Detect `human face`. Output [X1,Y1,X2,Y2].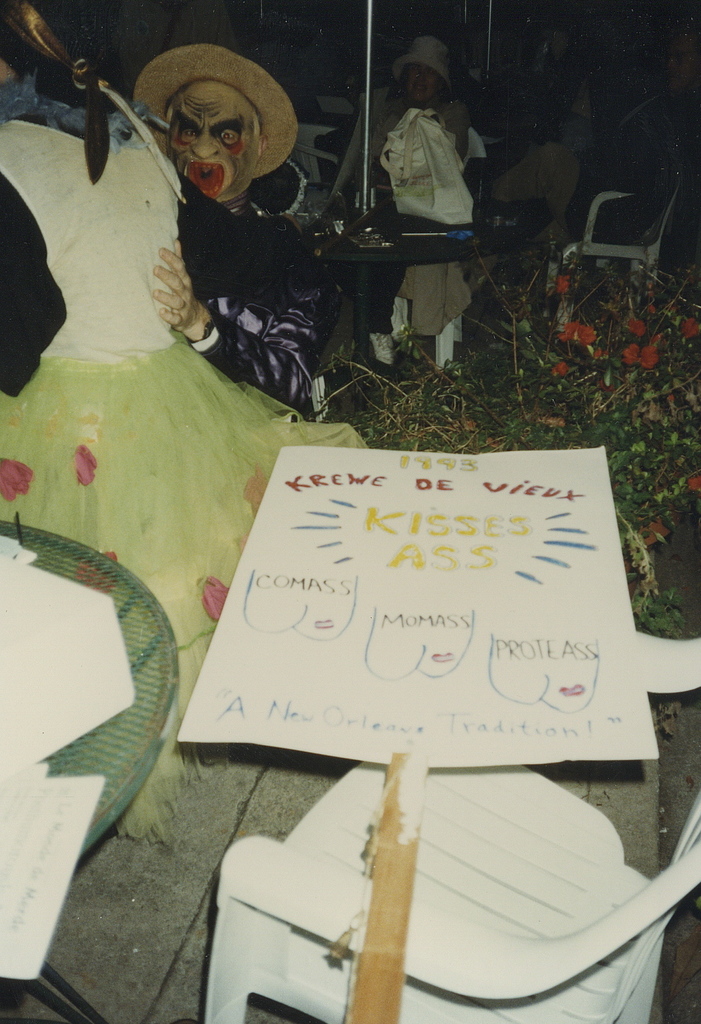
[169,86,255,205].
